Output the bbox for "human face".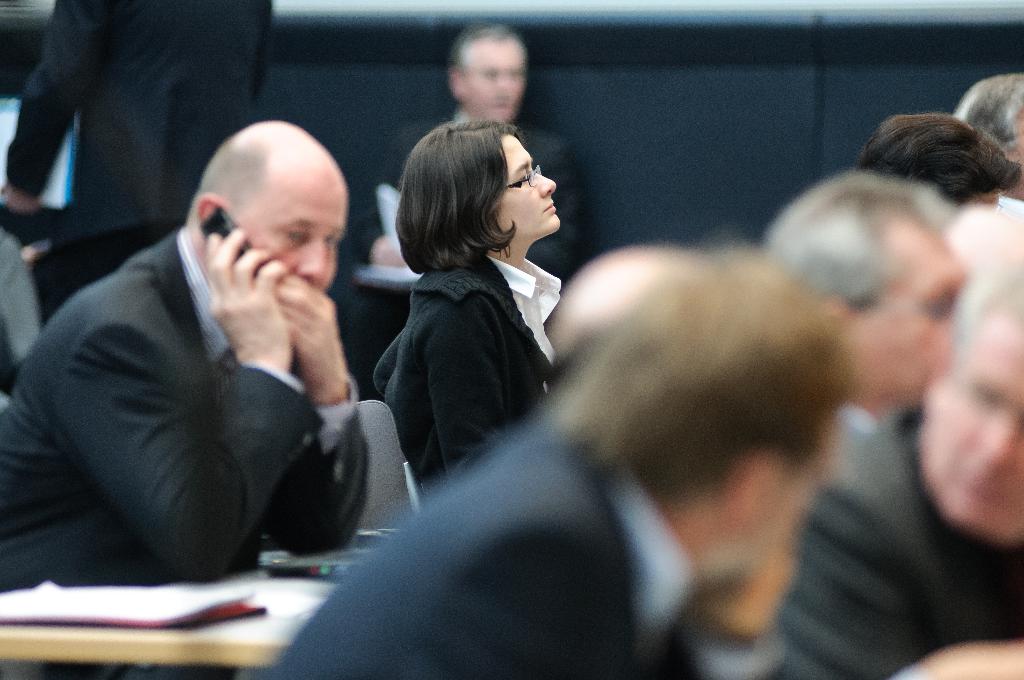
468 36 523 117.
